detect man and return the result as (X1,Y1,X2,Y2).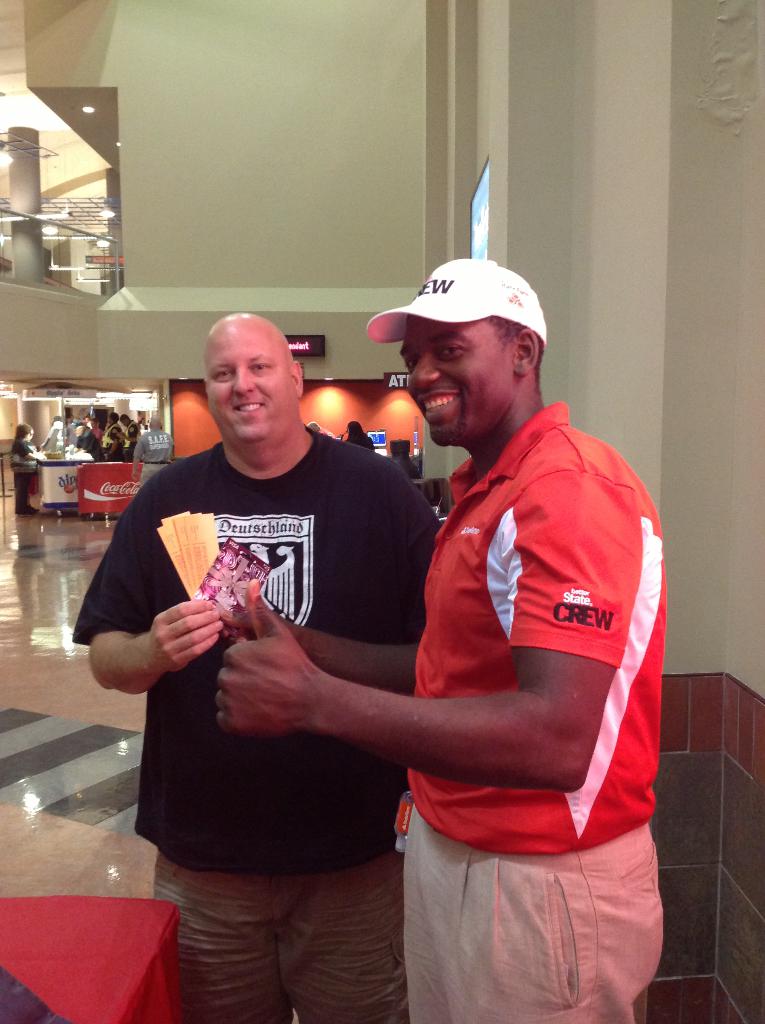
(70,312,443,1022).
